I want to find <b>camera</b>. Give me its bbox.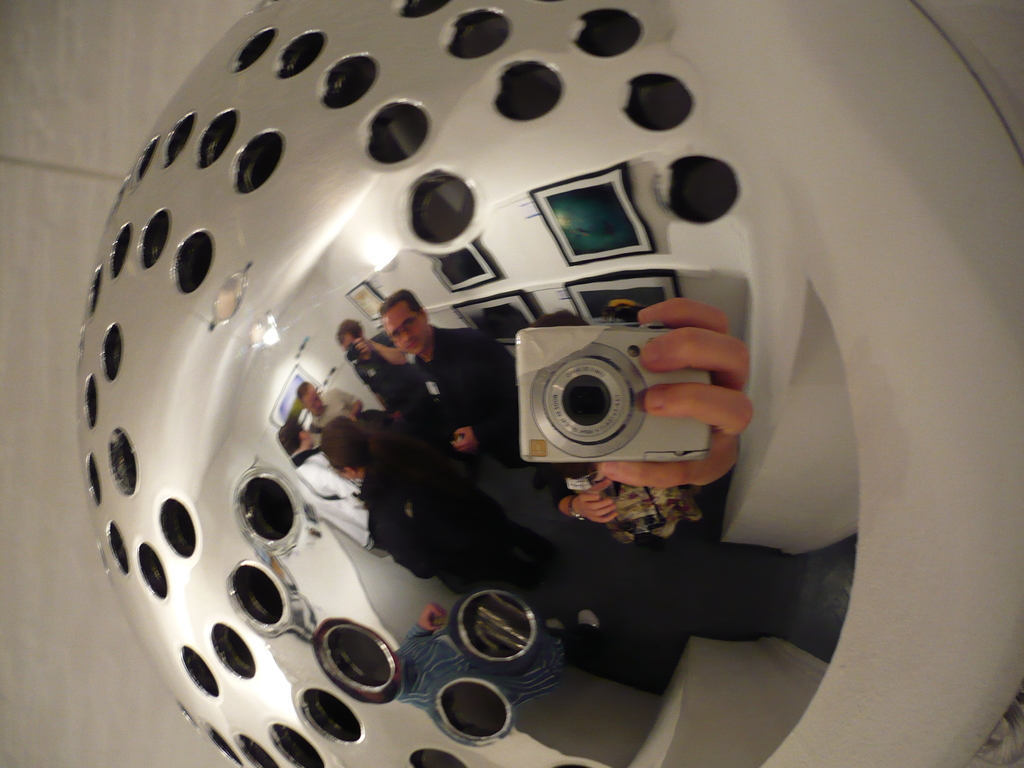
[516, 326, 708, 459].
